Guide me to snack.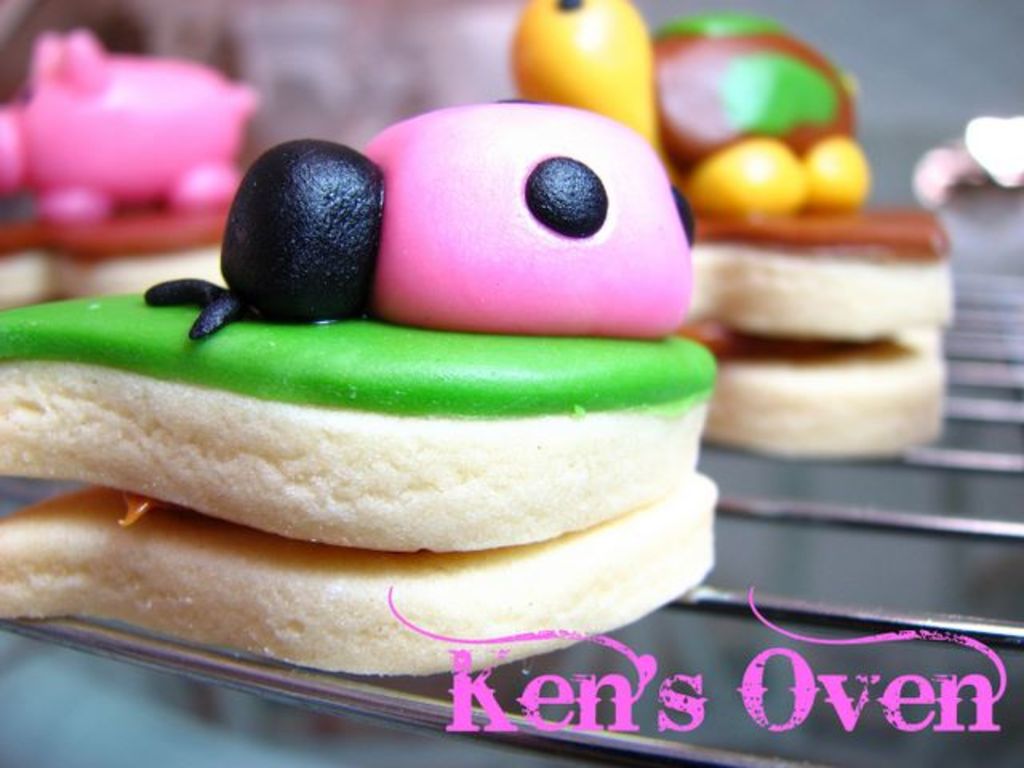
Guidance: pyautogui.locateOnScreen(0, 144, 778, 674).
